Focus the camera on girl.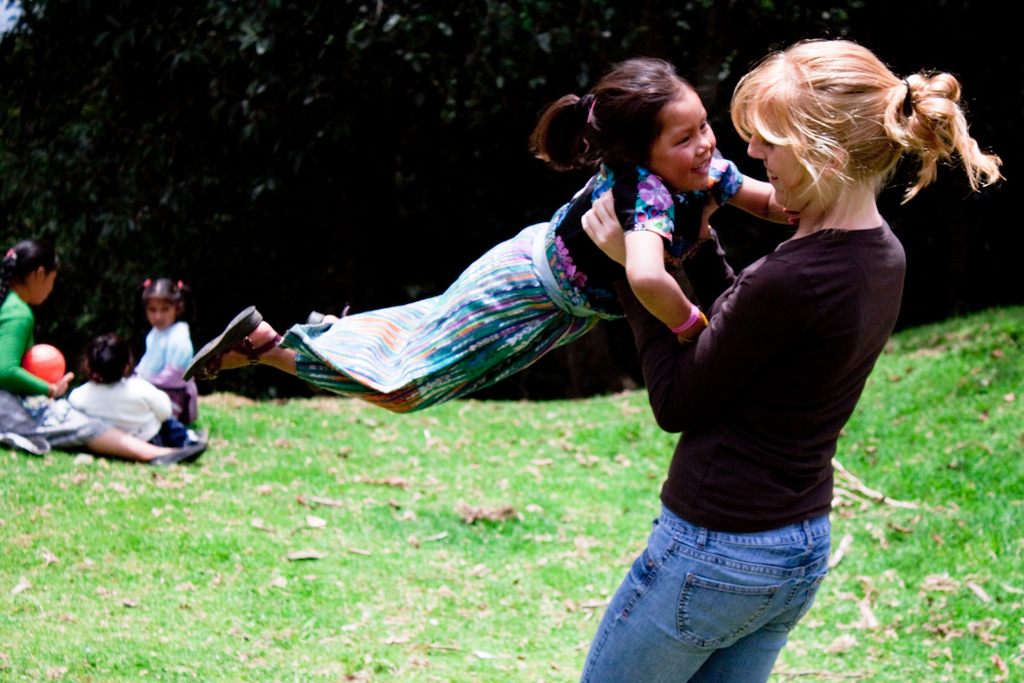
Focus region: 184:58:795:418.
